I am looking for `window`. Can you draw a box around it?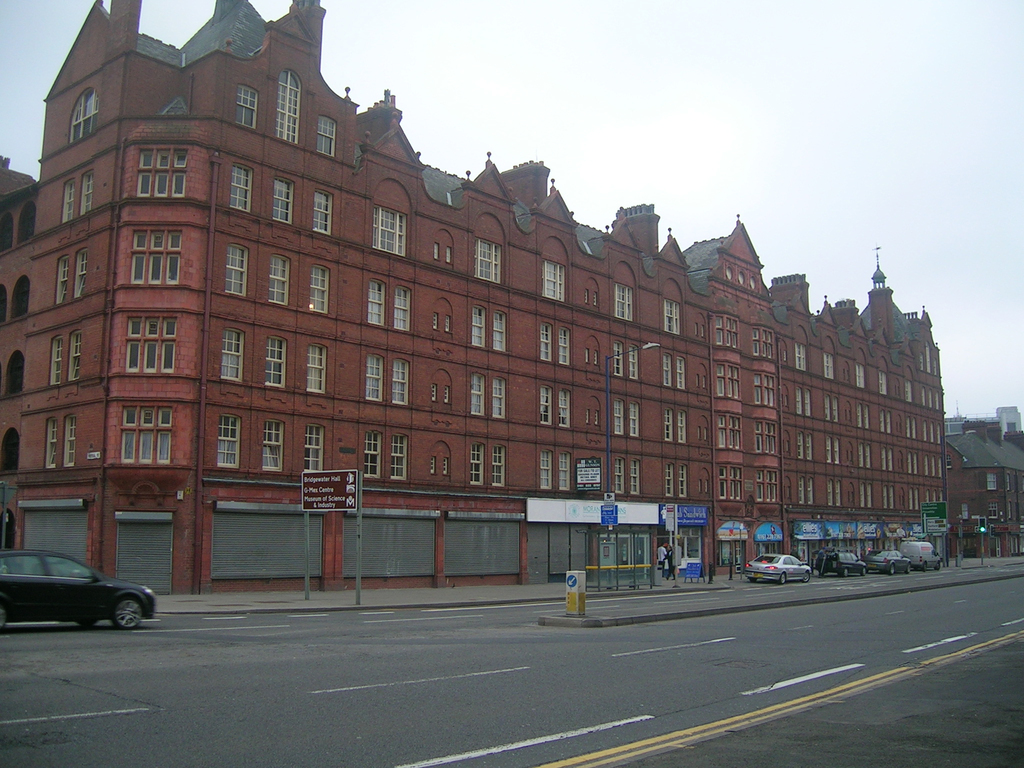
Sure, the bounding box is BBox(856, 362, 865, 387).
